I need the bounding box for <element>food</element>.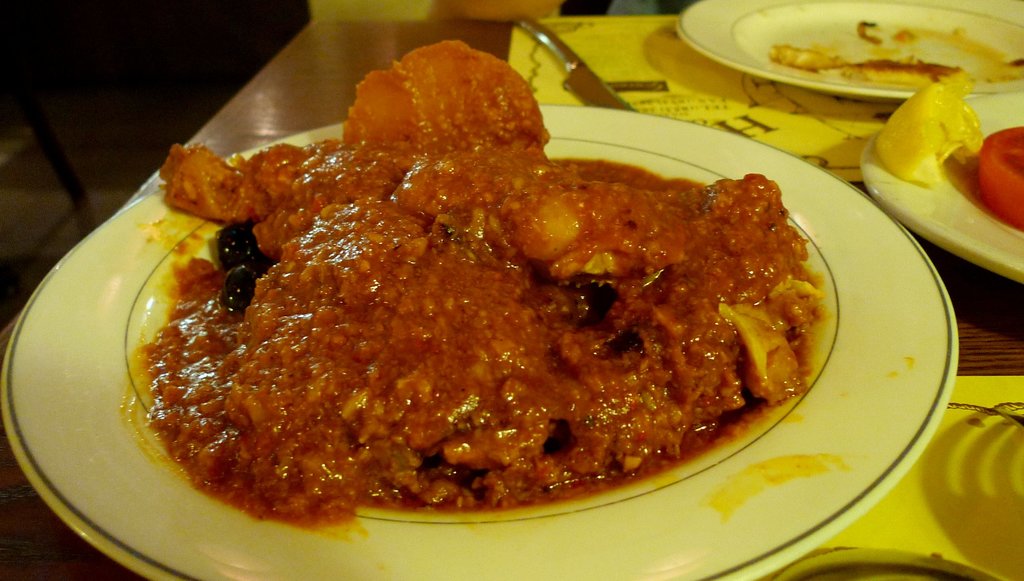
Here it is: BBox(766, 13, 1023, 88).
